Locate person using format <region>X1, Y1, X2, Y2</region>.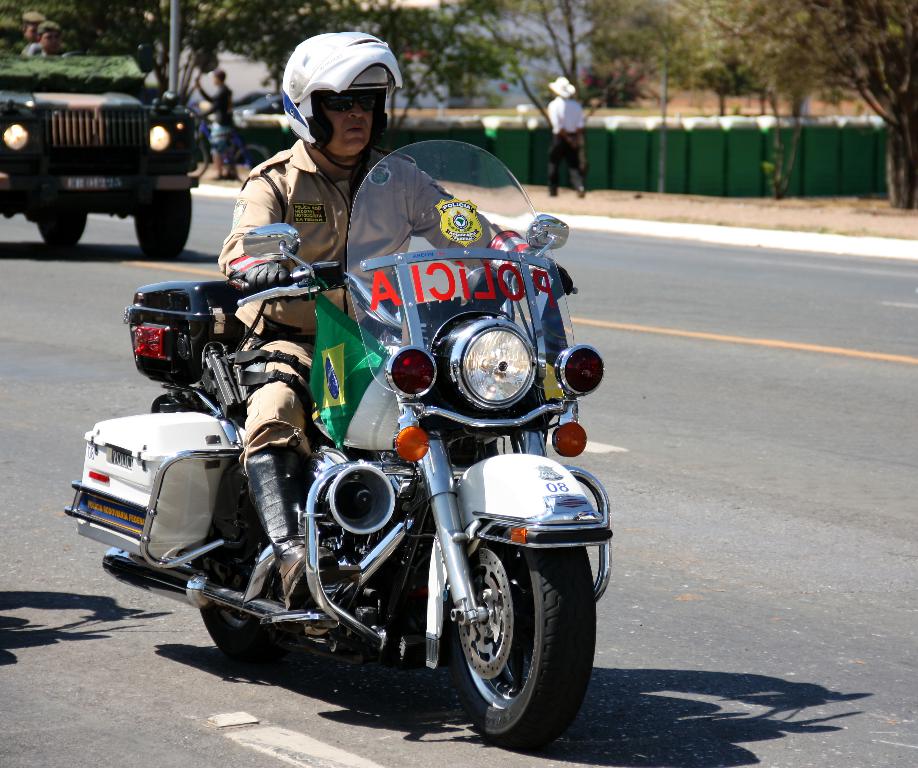
<region>24, 20, 69, 61</region>.
